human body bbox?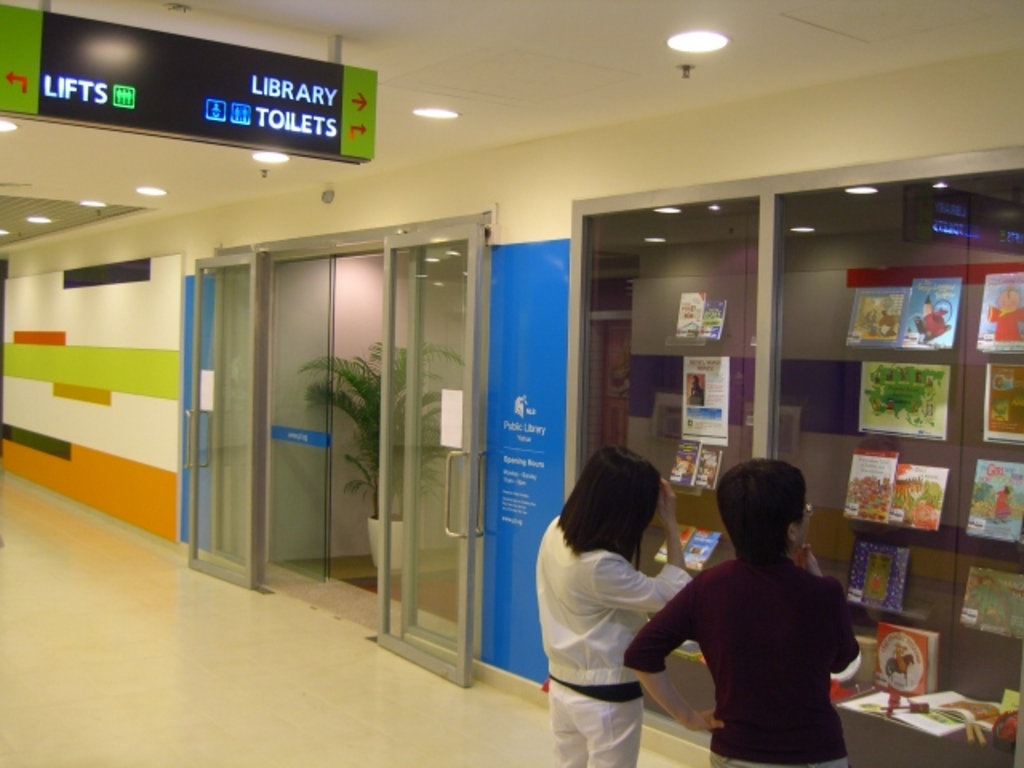
detection(530, 443, 688, 750)
